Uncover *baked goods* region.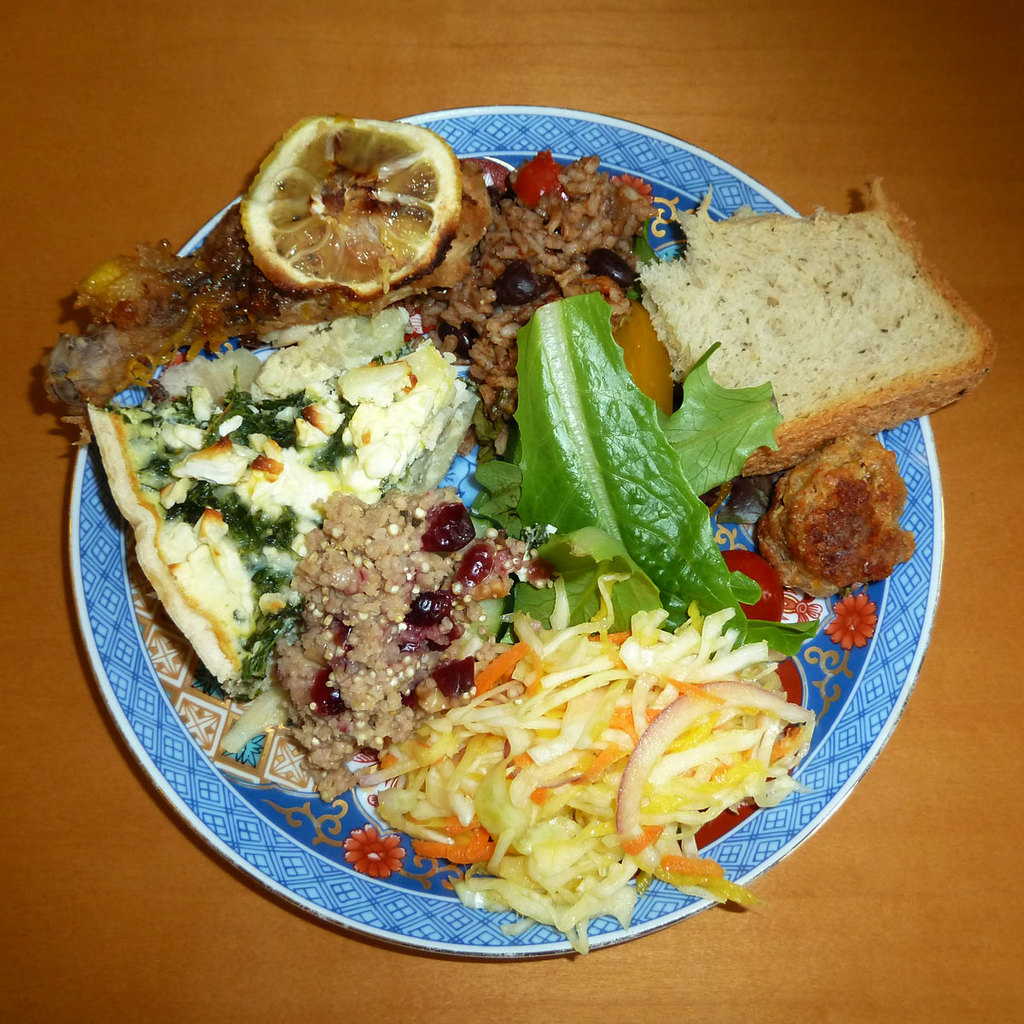
Uncovered: region(44, 155, 495, 415).
